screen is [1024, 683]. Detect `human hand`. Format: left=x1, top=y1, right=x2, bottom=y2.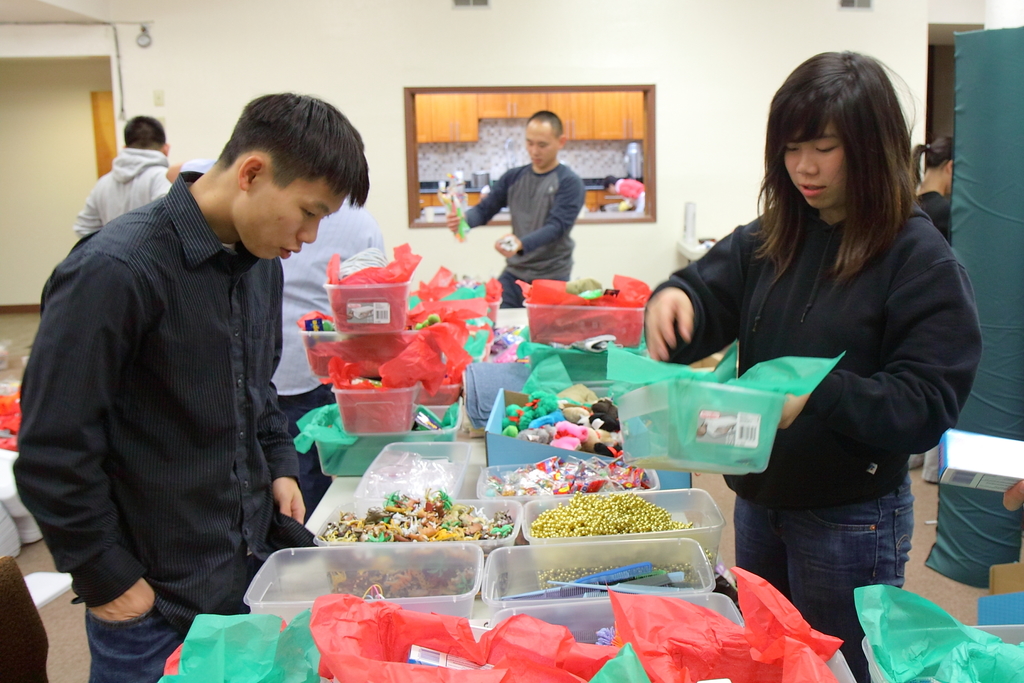
left=273, top=475, right=308, bottom=529.
